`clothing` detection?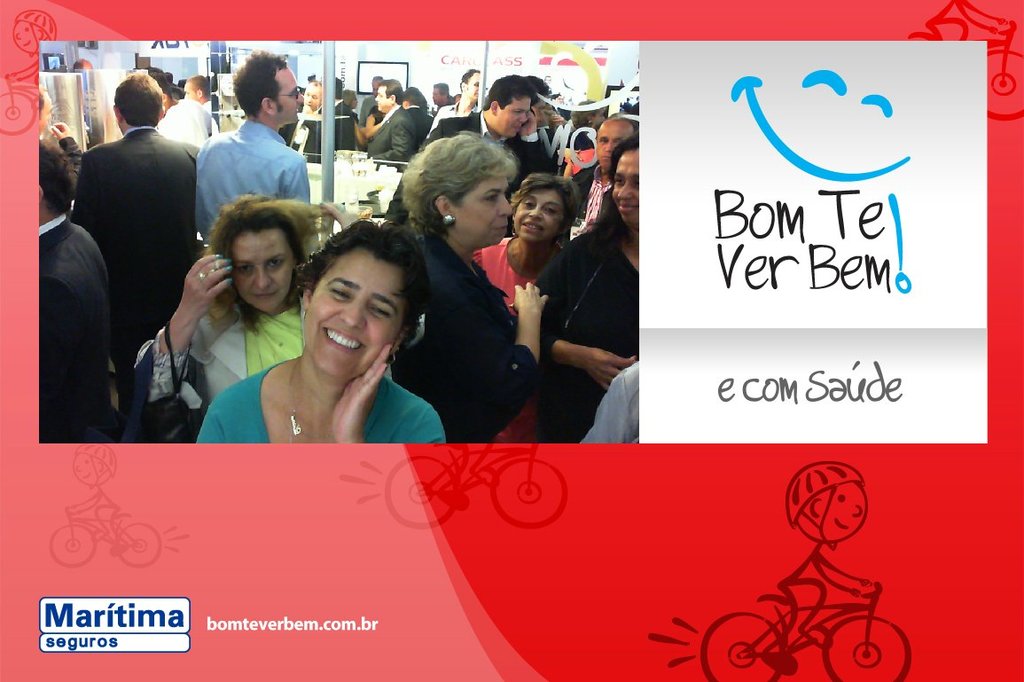
x1=426, y1=101, x2=471, y2=134
